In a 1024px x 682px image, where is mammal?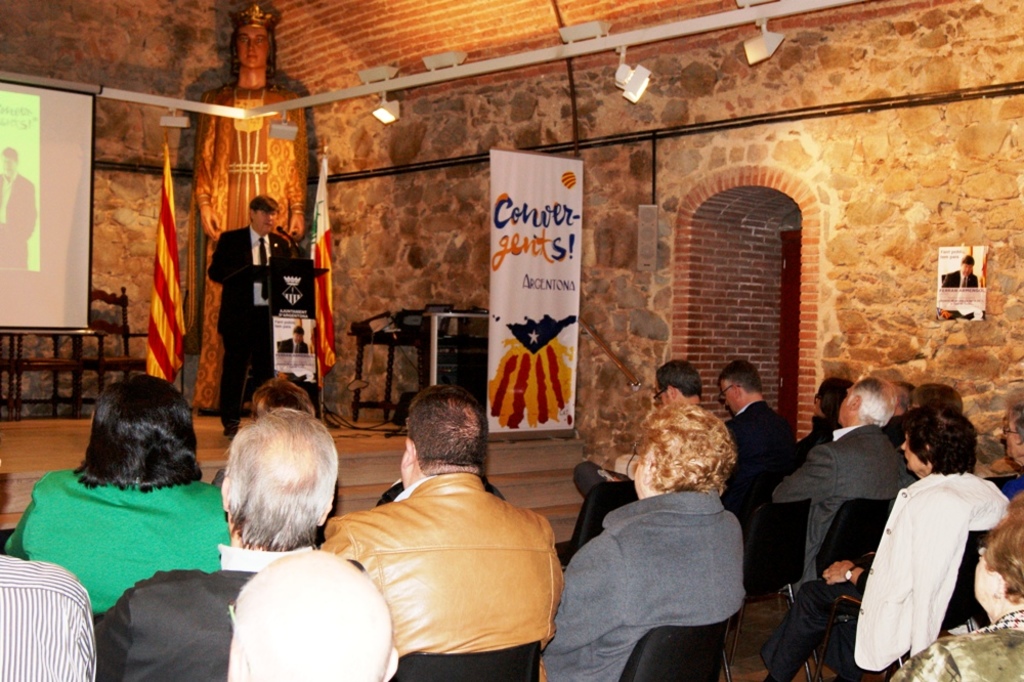
0 152 34 267.
